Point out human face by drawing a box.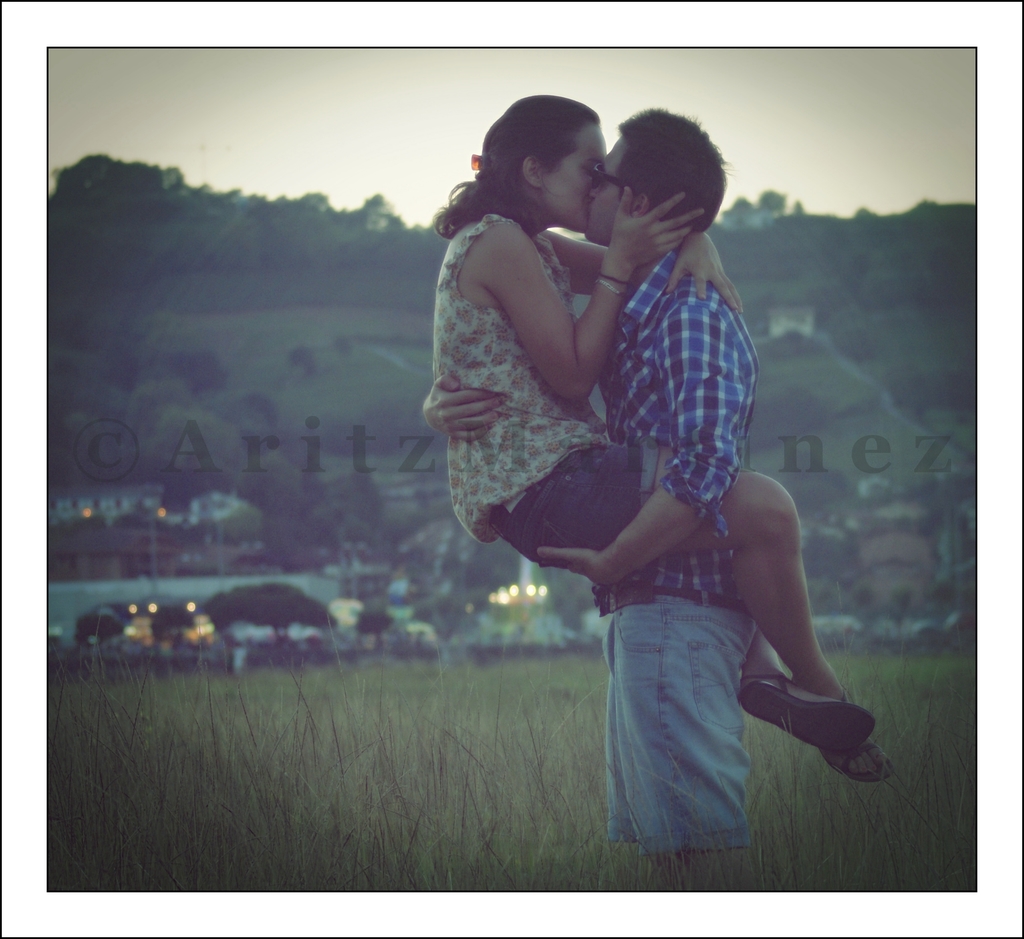
bbox(538, 122, 606, 231).
